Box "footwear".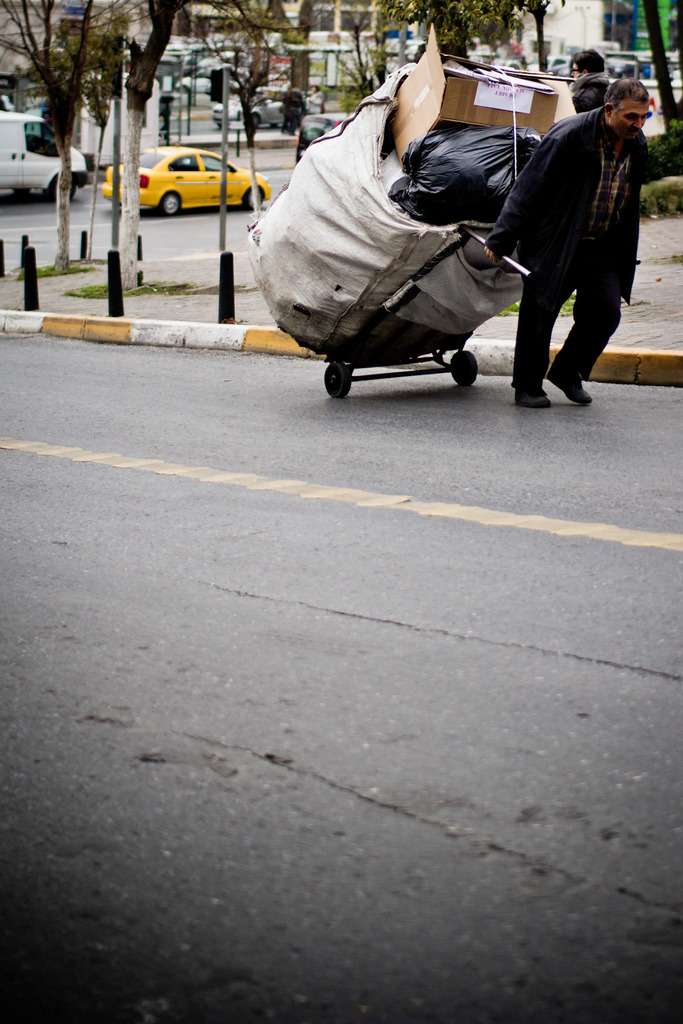
box=[517, 394, 550, 410].
